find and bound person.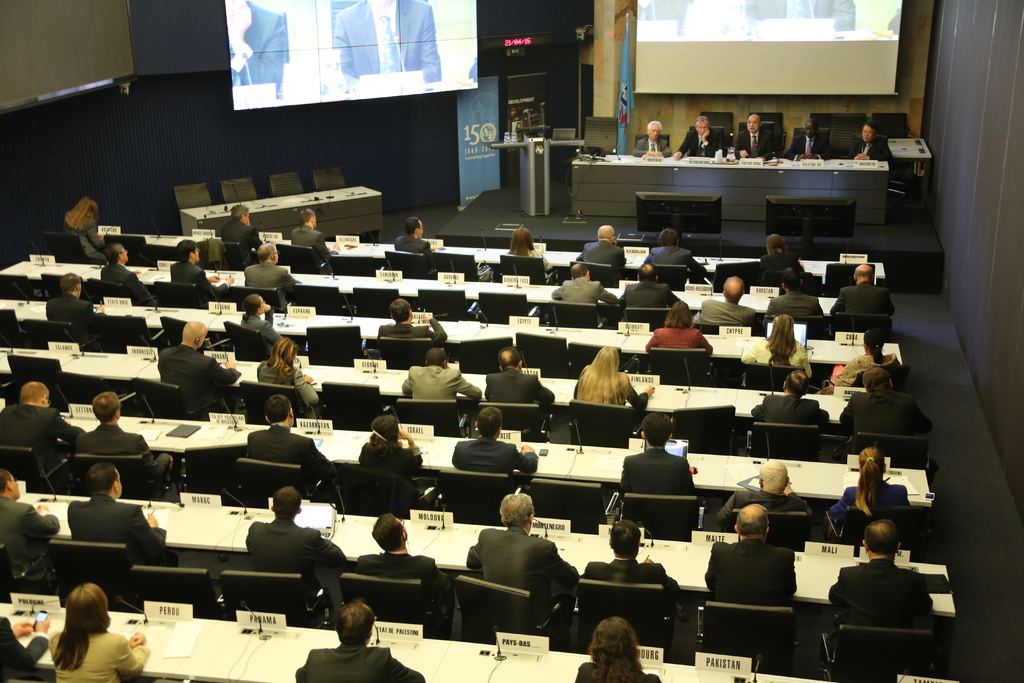
Bound: <region>636, 115, 669, 156</region>.
